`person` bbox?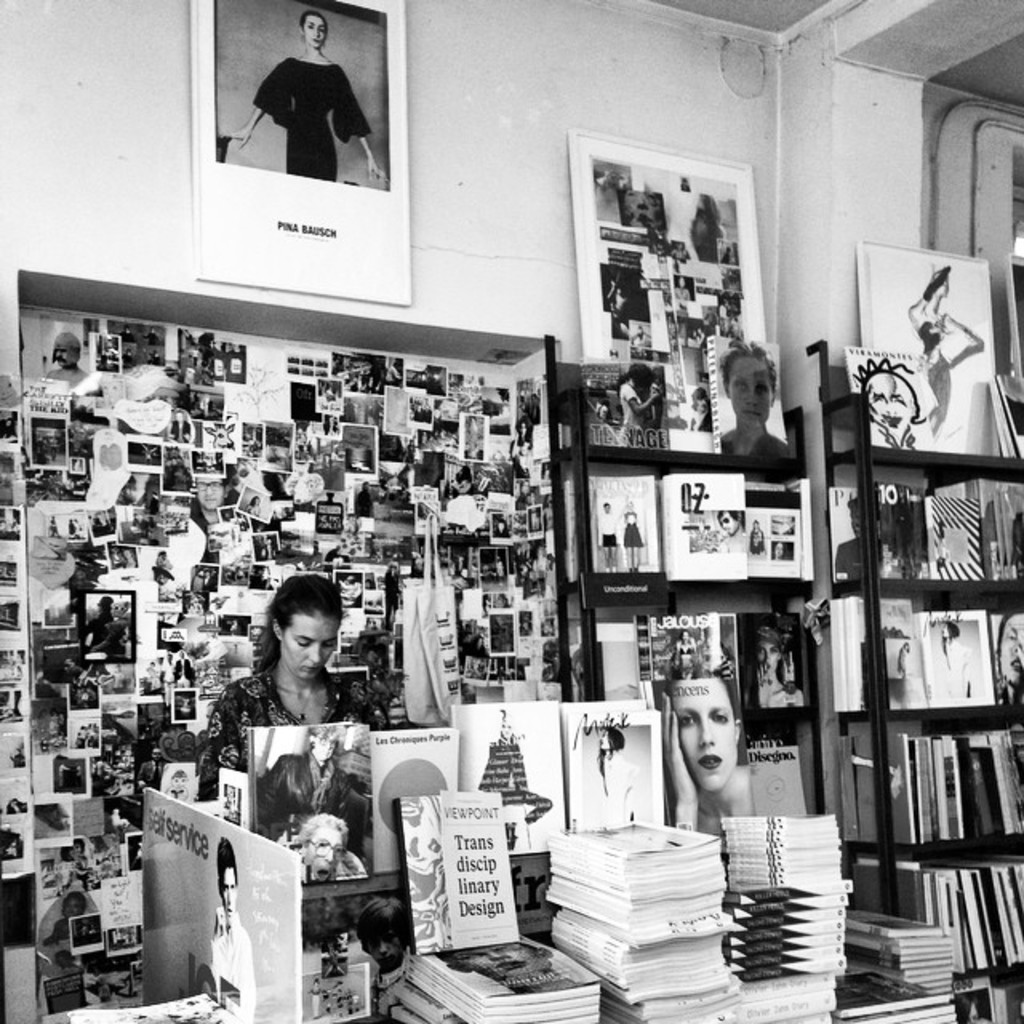
[667,682,766,867]
